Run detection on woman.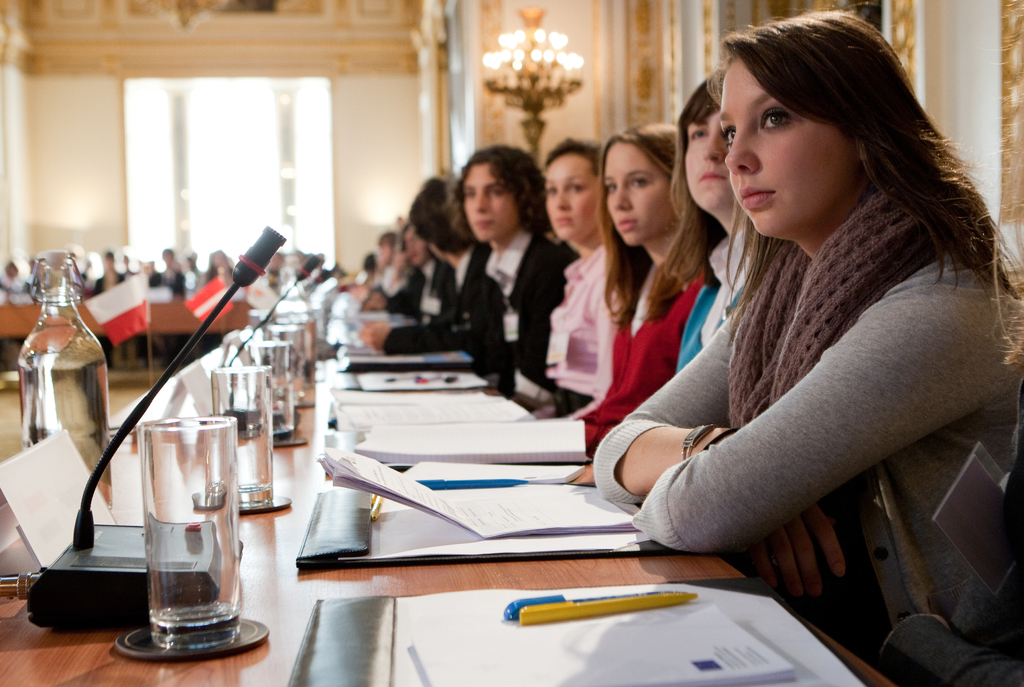
Result: x1=671 y1=63 x2=764 y2=380.
